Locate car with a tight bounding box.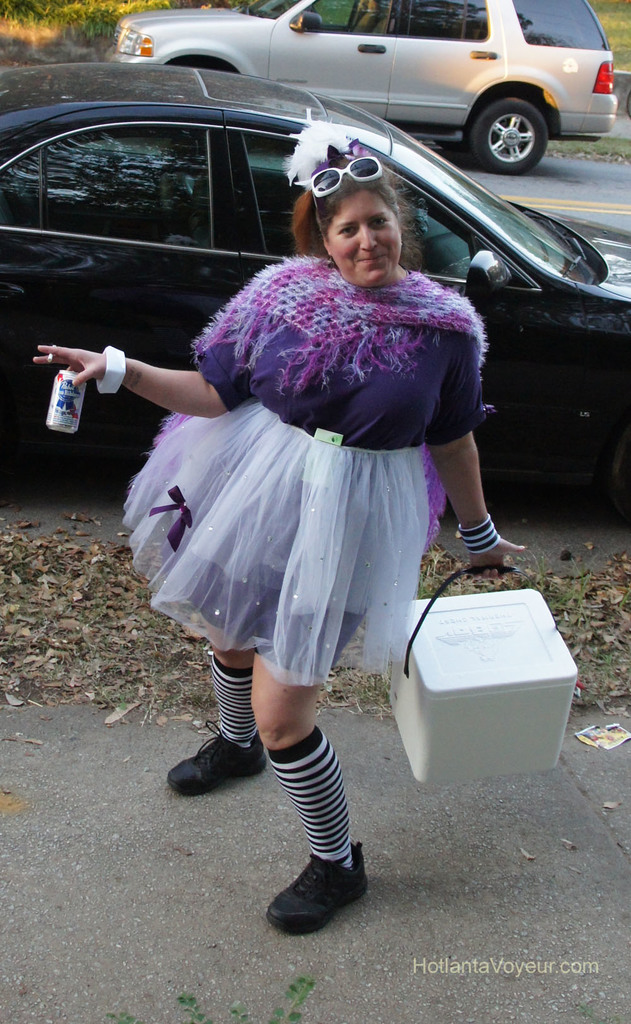
[99, 4, 630, 167].
